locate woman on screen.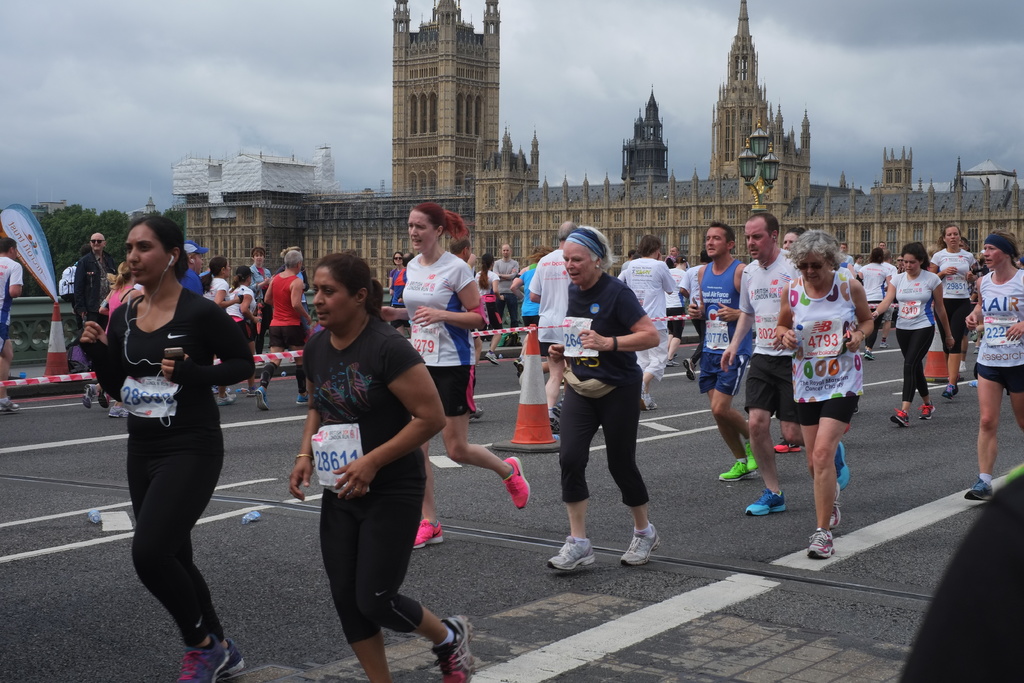
On screen at 771:226:874:560.
